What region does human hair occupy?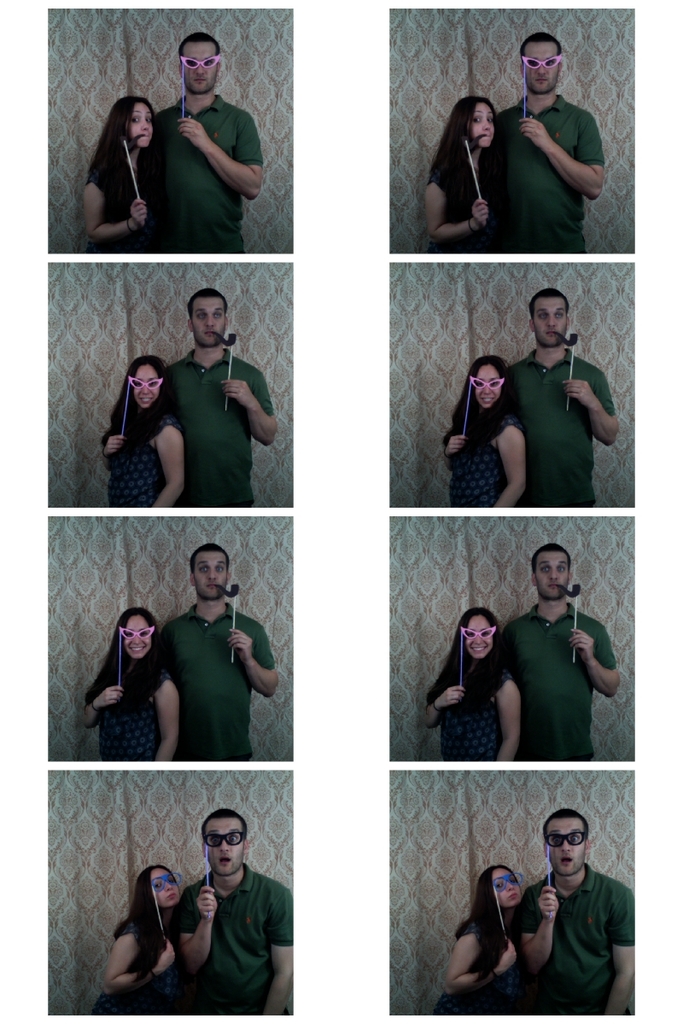
[189, 543, 226, 573].
